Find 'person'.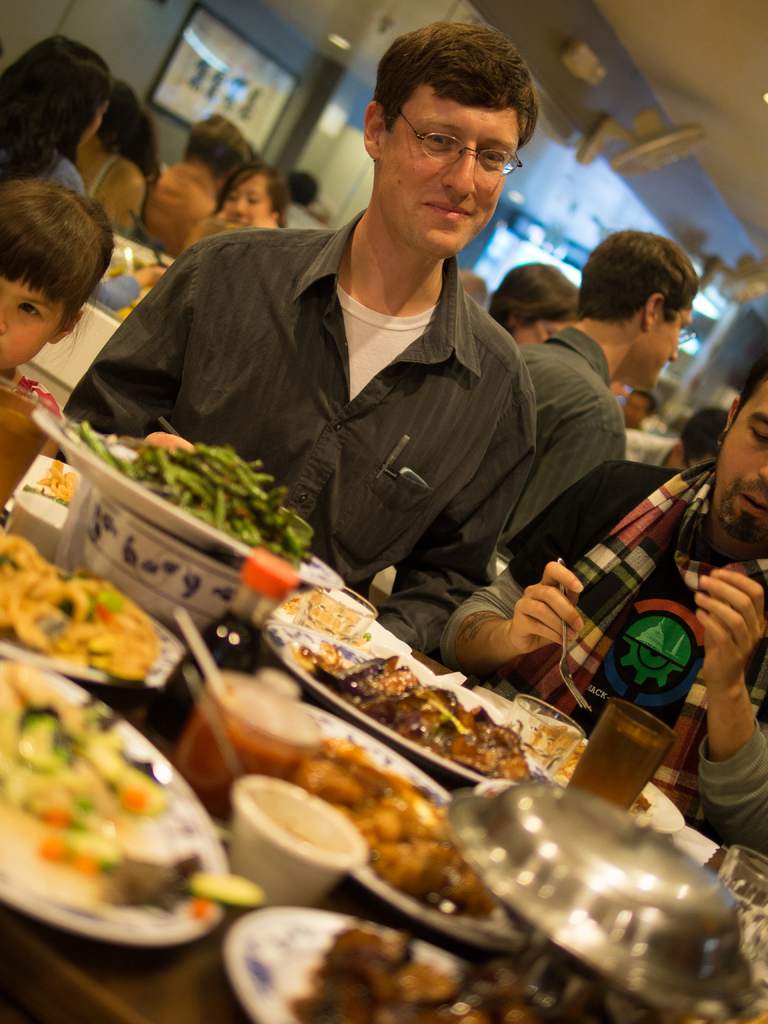
locate(0, 33, 109, 209).
